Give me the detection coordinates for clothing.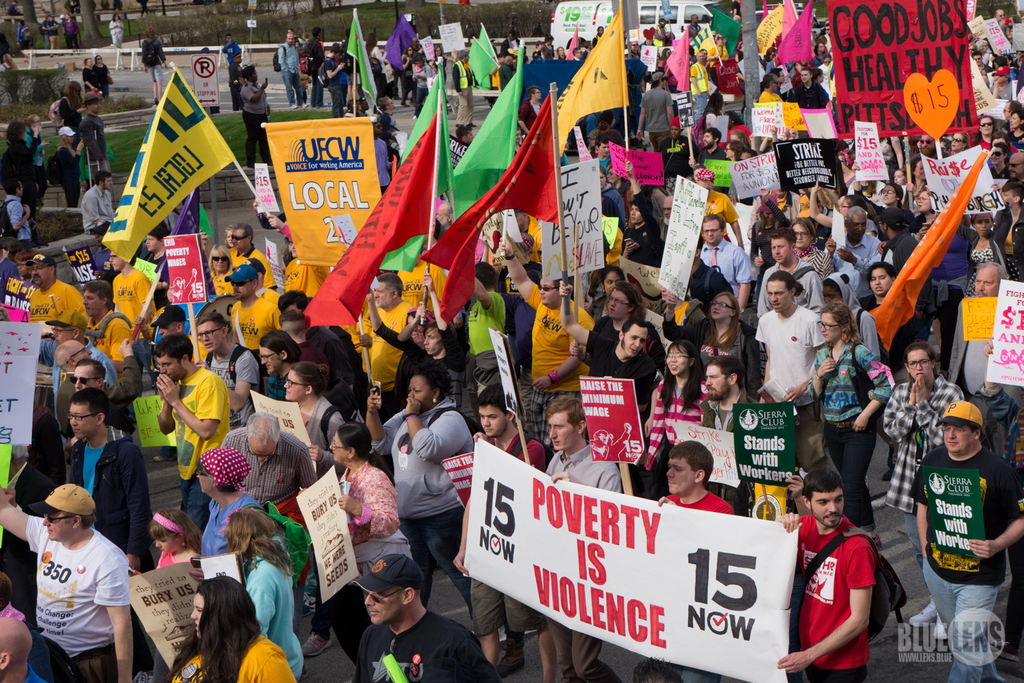
x1=539, y1=440, x2=614, y2=682.
